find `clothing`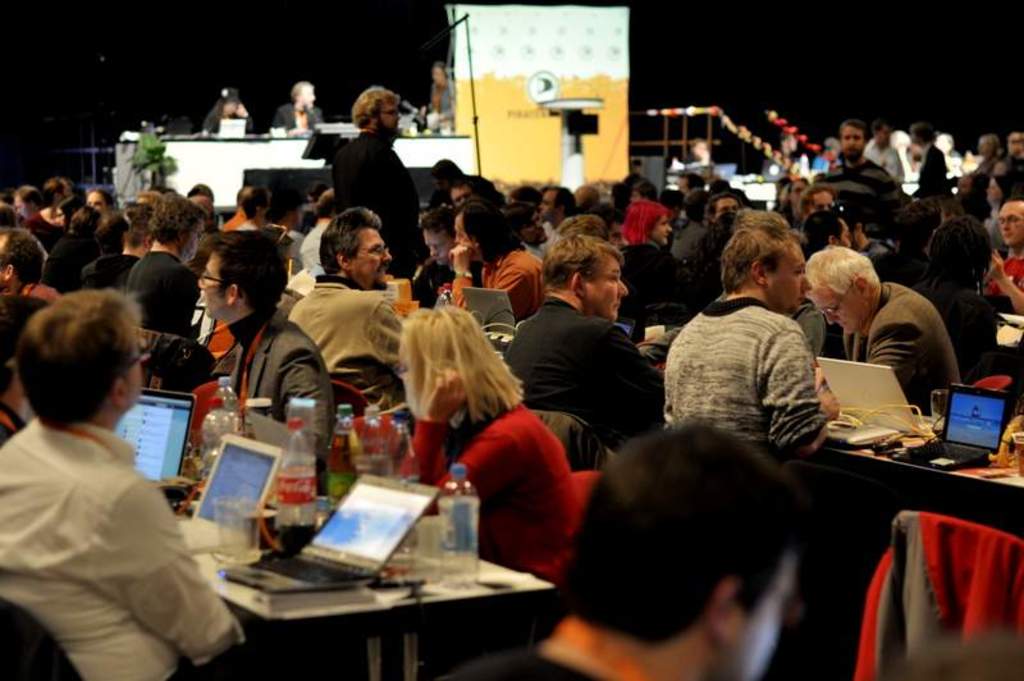
locate(915, 142, 950, 202)
